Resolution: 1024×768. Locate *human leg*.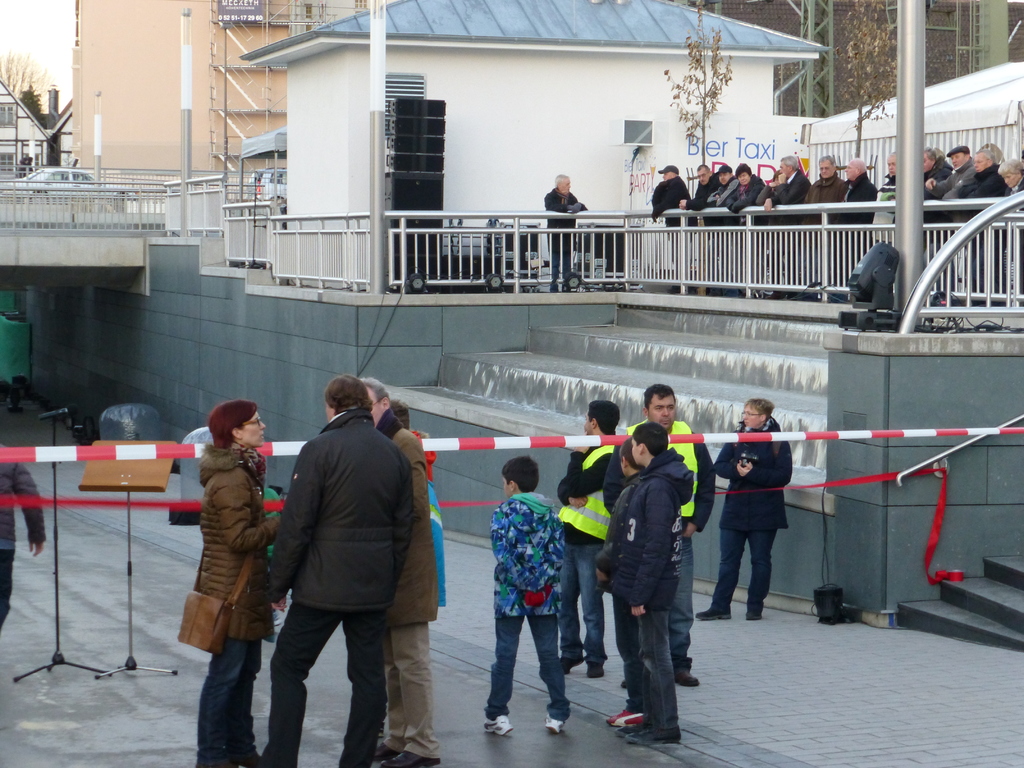
(242,641,260,767).
